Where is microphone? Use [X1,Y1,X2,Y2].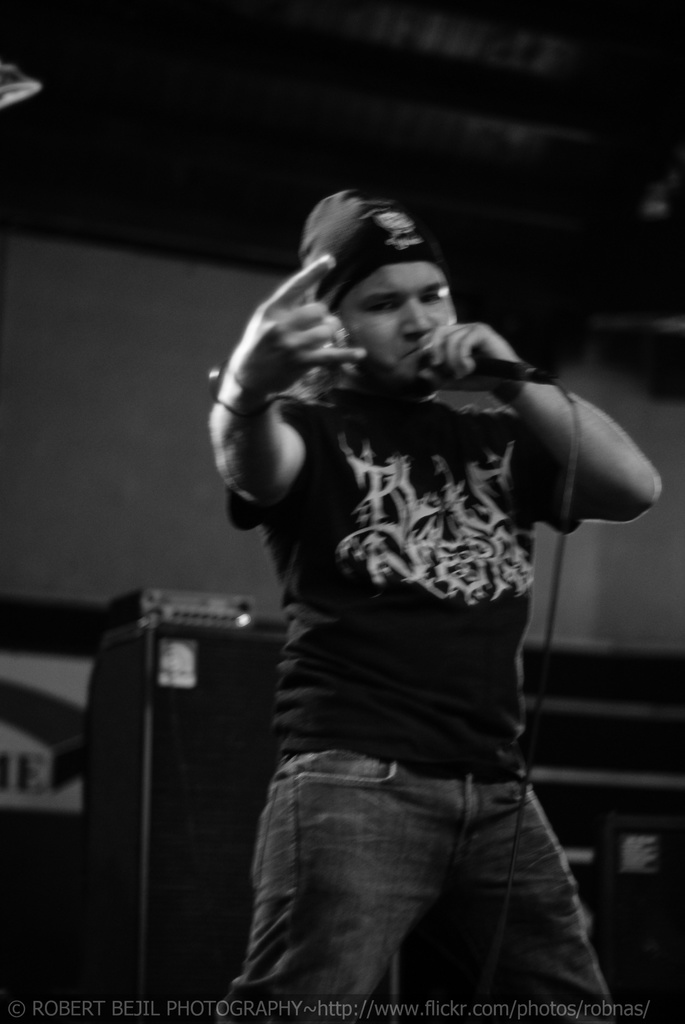
[411,347,529,383].
